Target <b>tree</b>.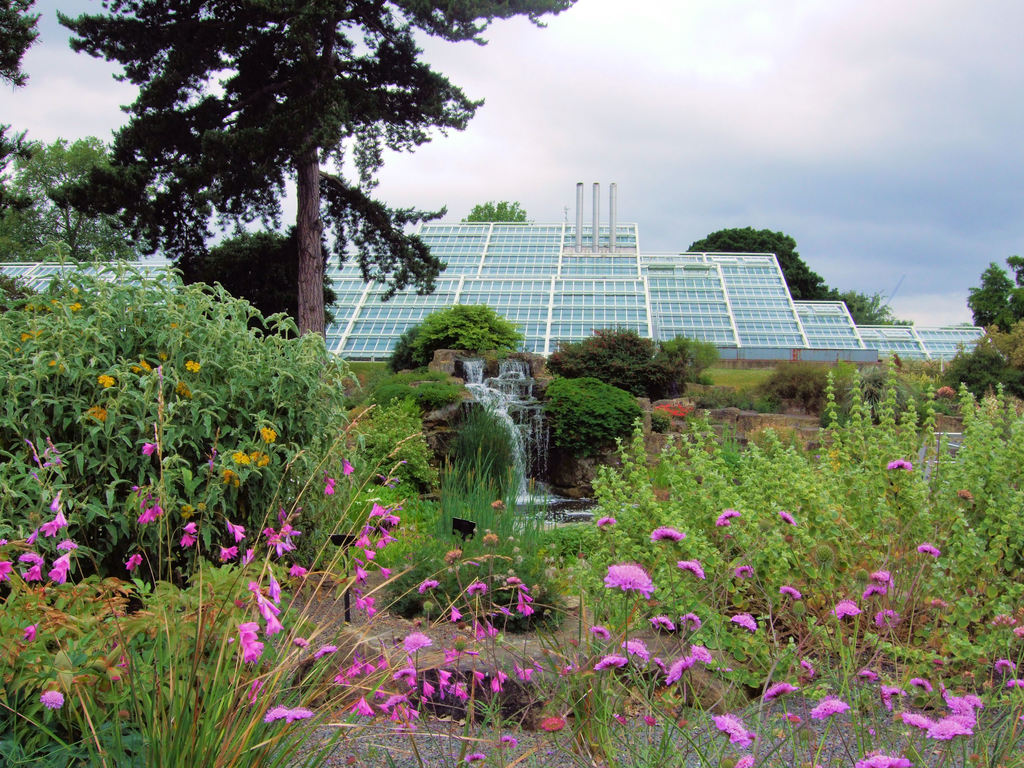
Target region: detection(178, 220, 340, 345).
